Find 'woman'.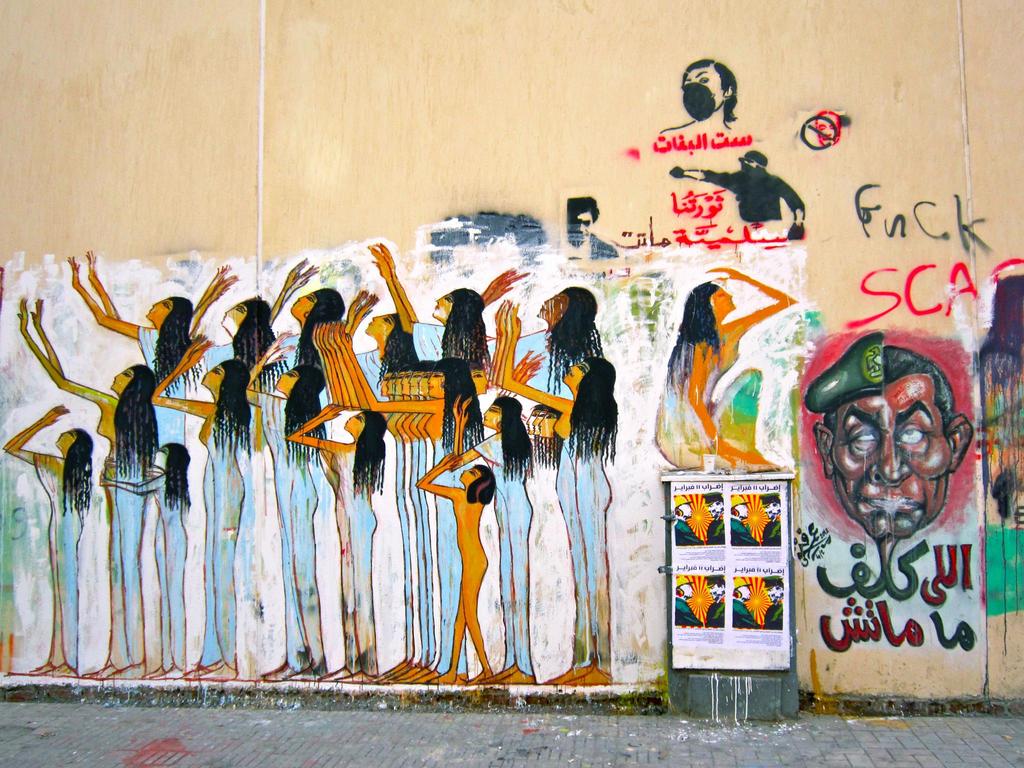
locate(19, 296, 159, 683).
